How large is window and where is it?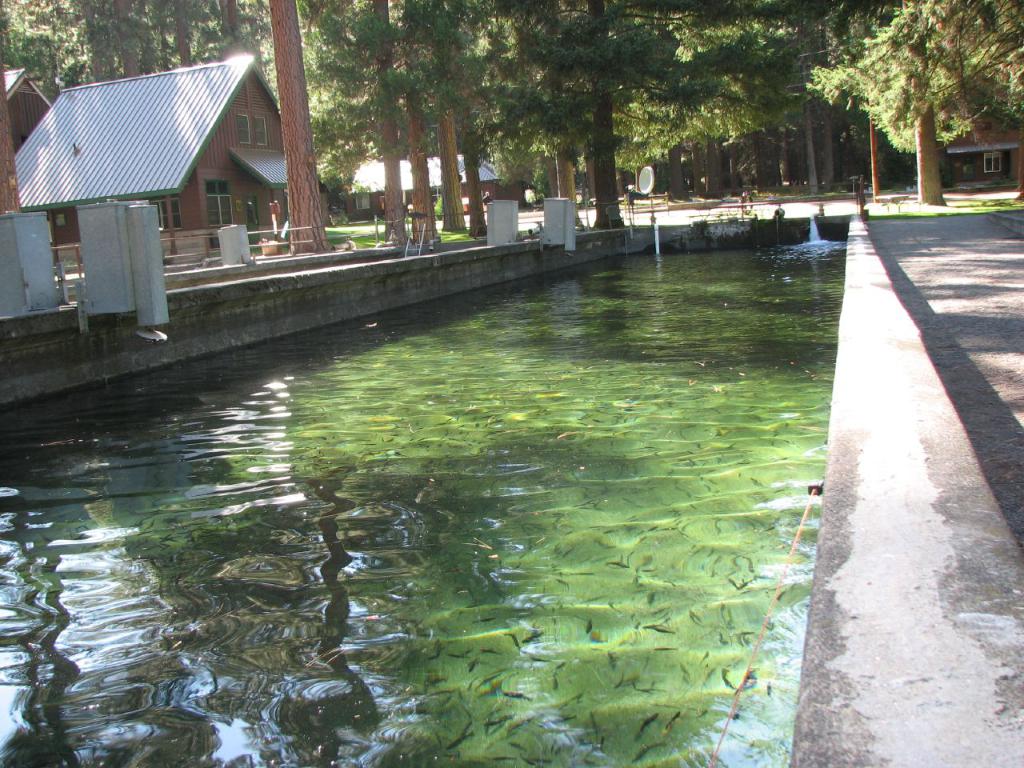
Bounding box: detection(149, 192, 182, 234).
